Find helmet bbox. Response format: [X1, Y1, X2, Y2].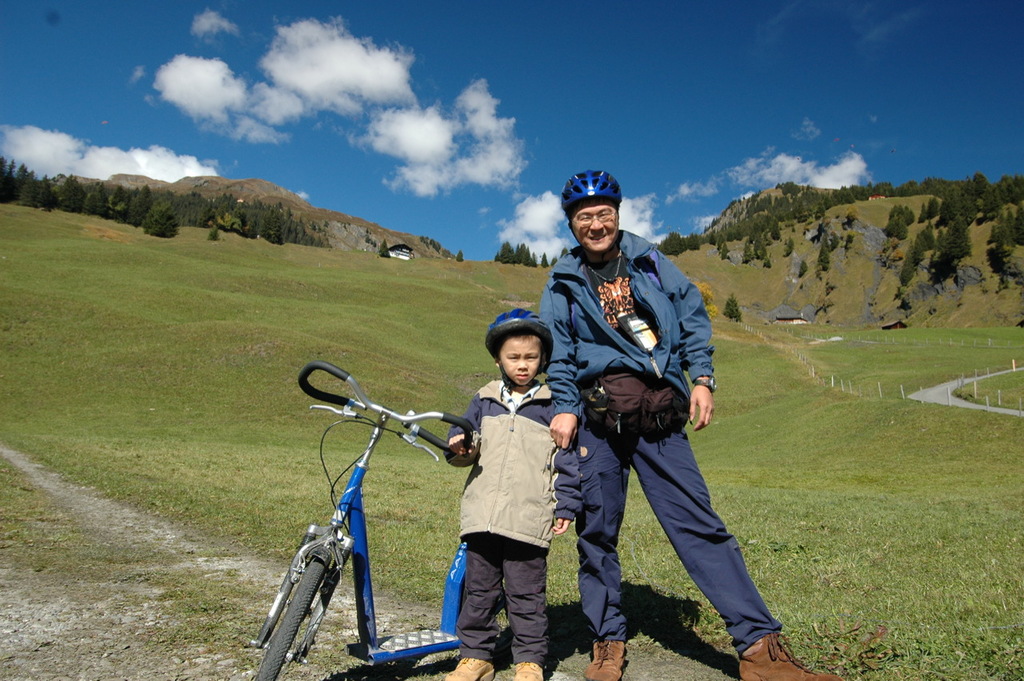
[486, 306, 551, 391].
